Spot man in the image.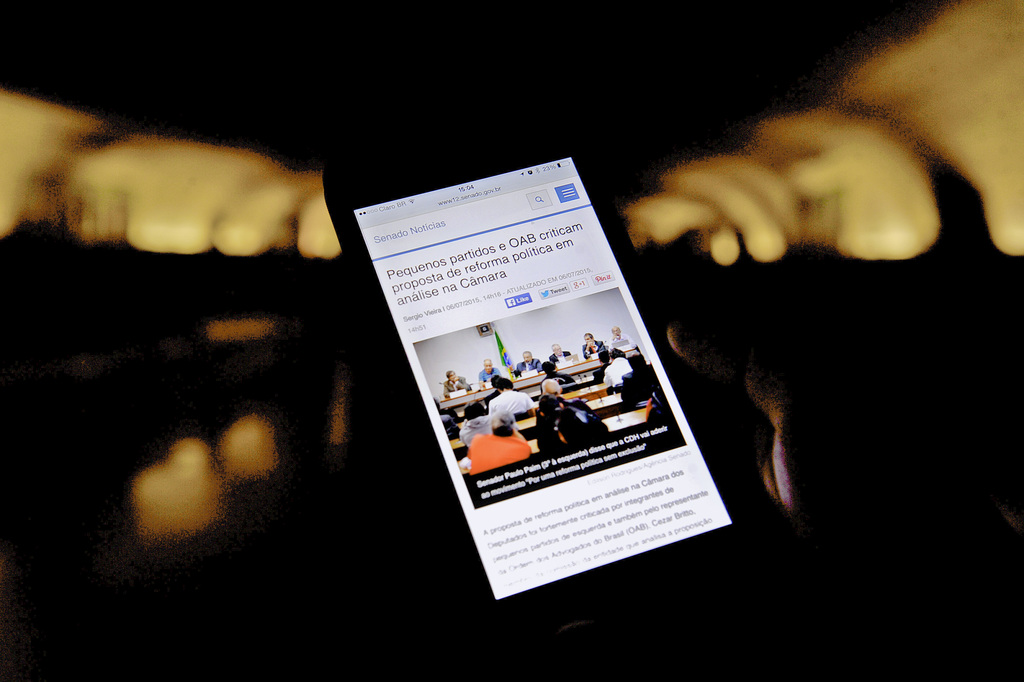
man found at (516,349,544,382).
